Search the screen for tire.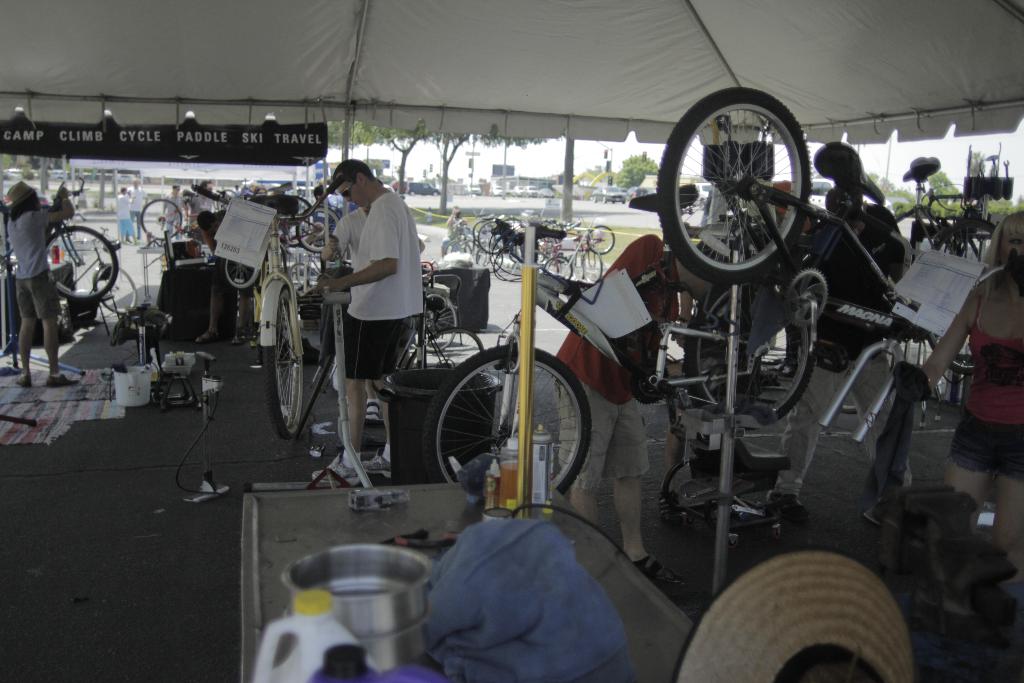
Found at <box>477,220,501,254</box>.
